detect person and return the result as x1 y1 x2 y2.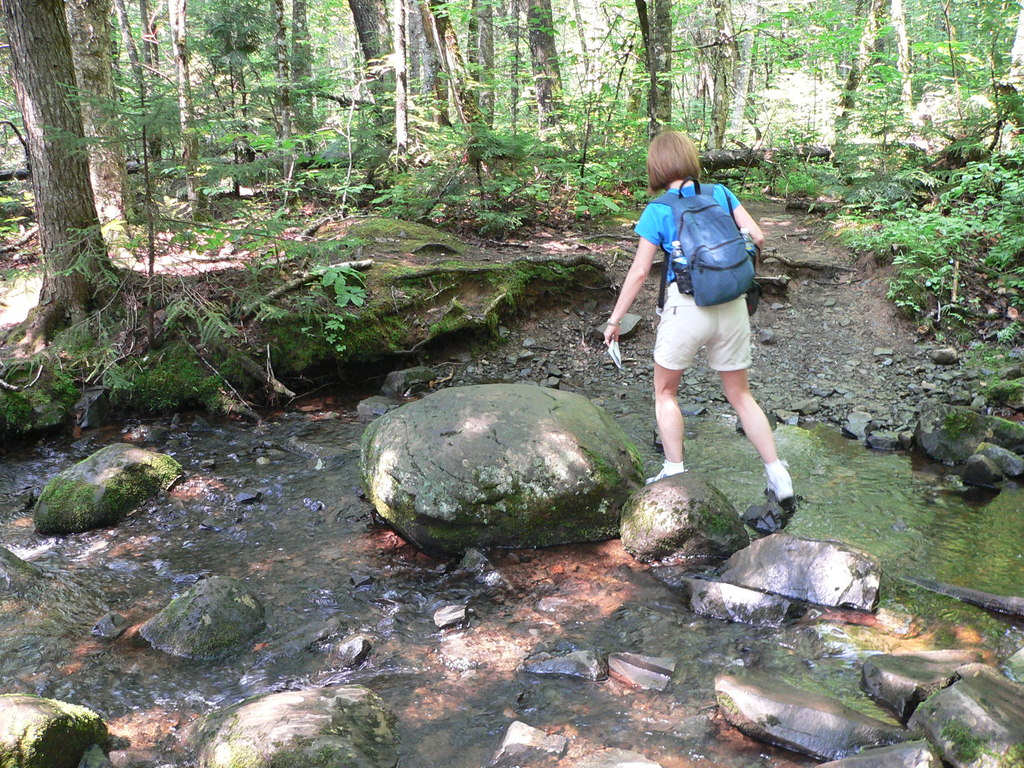
627 100 796 519.
